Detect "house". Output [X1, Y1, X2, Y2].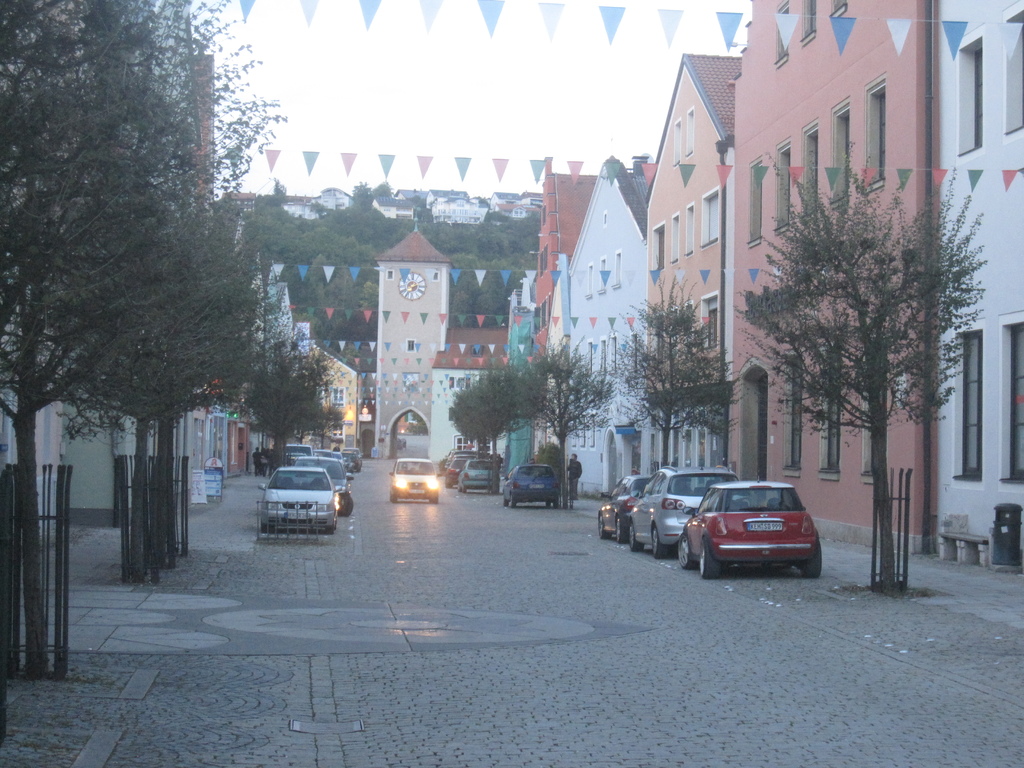
[252, 253, 360, 457].
